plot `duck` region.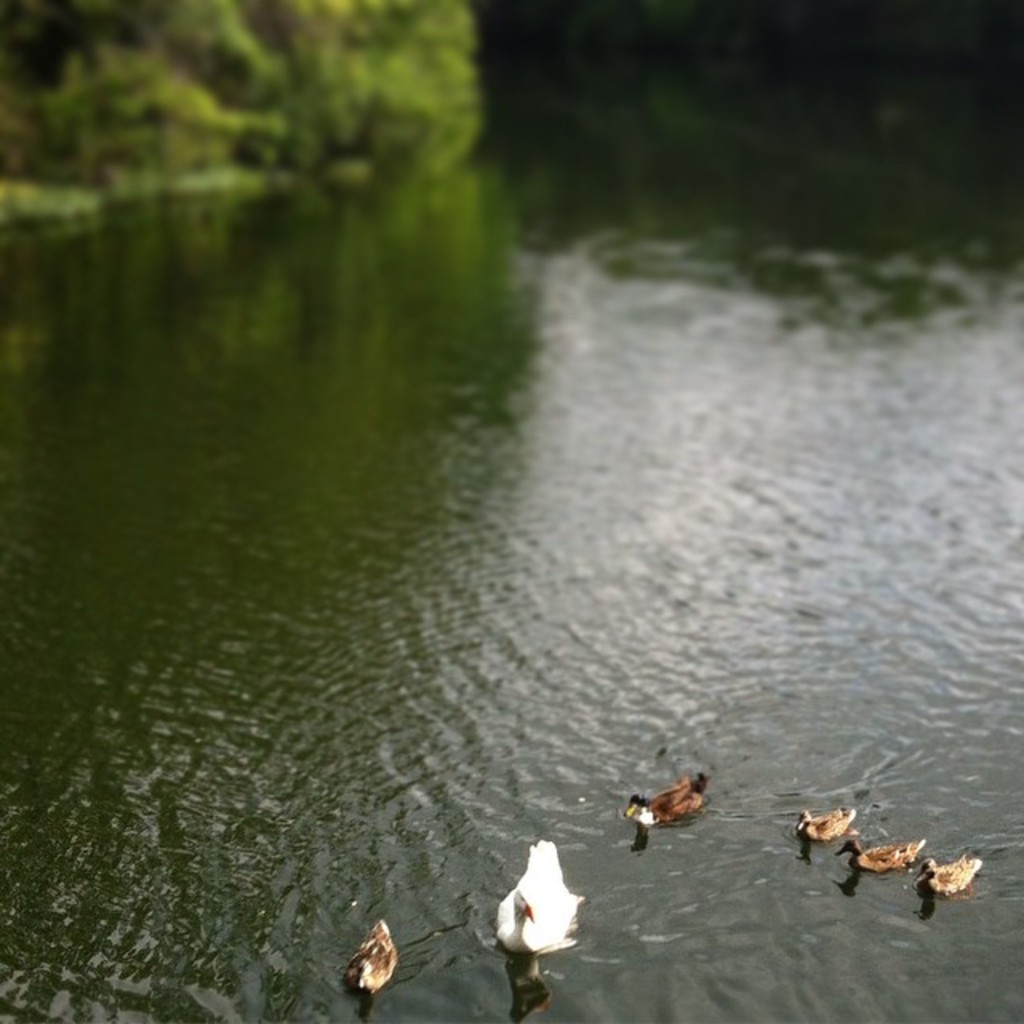
Plotted at 629 770 706 846.
